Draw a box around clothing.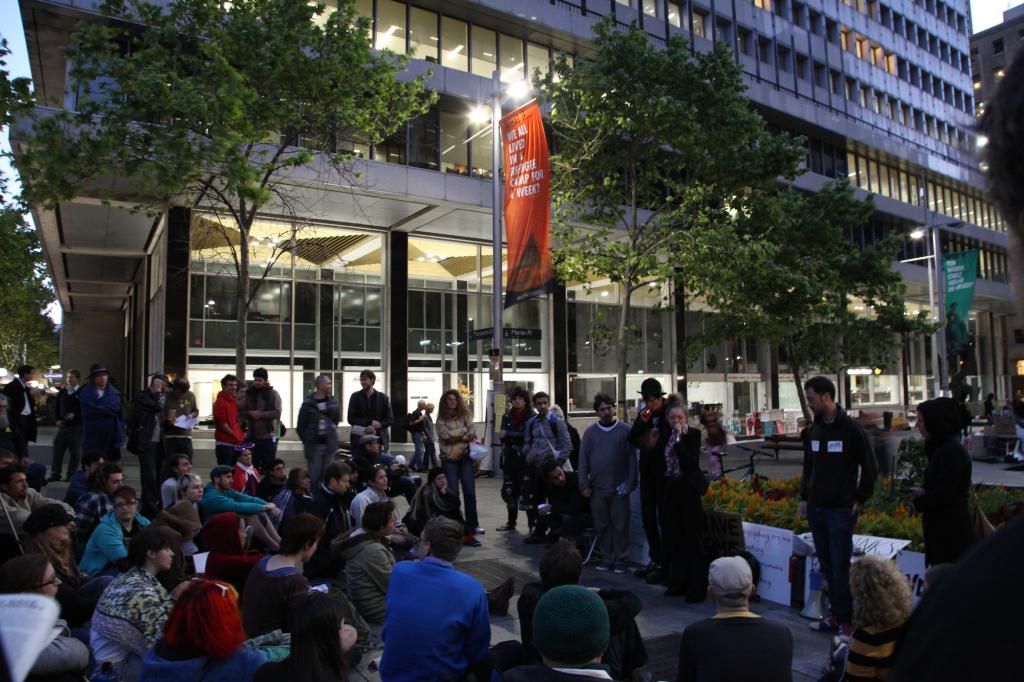
detection(81, 560, 173, 681).
